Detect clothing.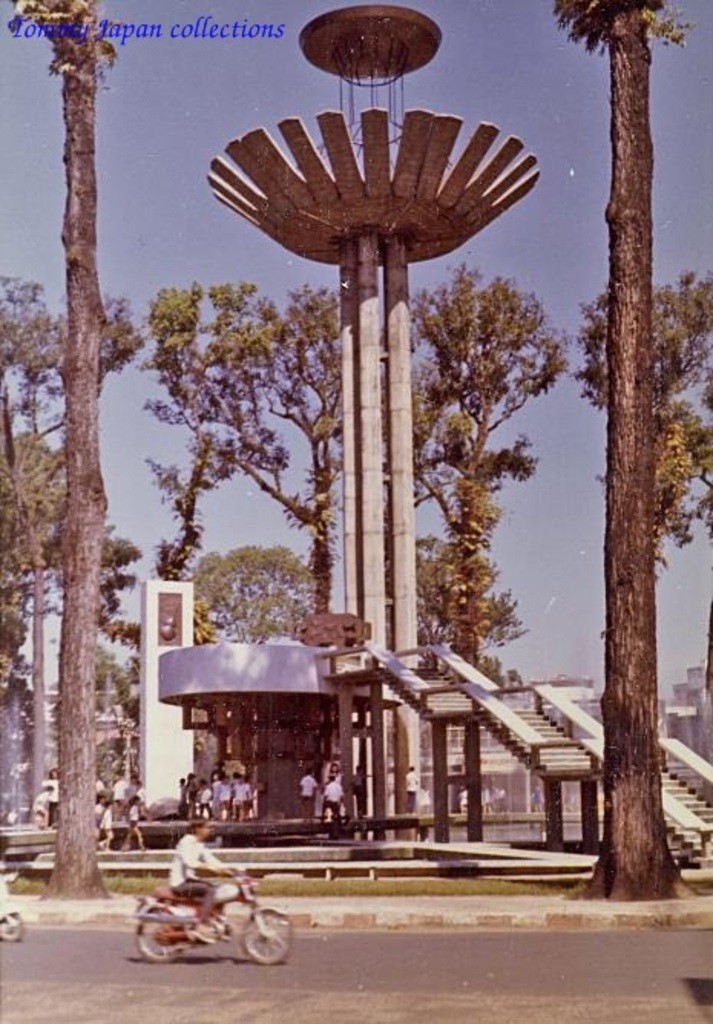
Detected at (left=319, top=783, right=342, bottom=816).
